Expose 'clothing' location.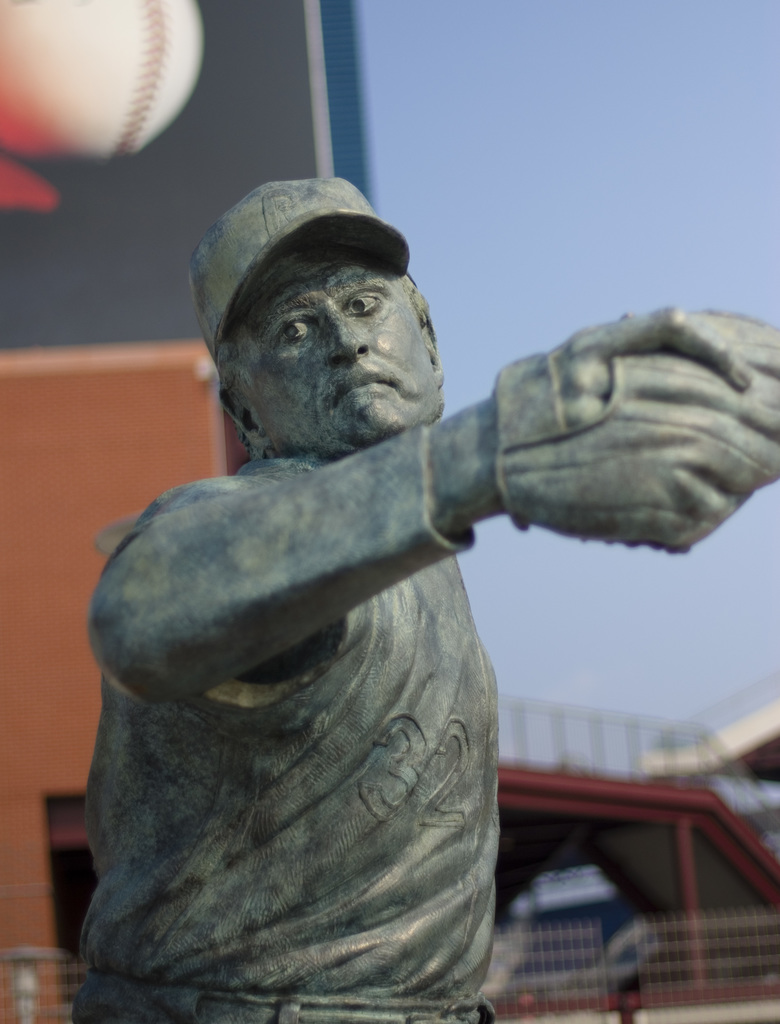
Exposed at 42/409/557/1017.
